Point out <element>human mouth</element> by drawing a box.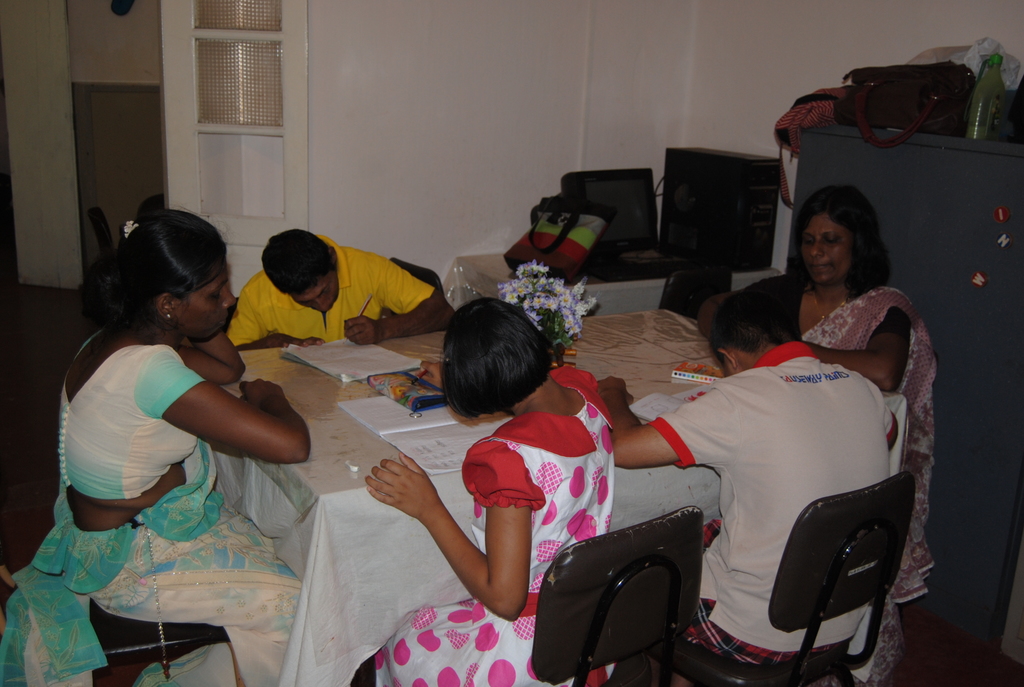
(808, 263, 828, 271).
